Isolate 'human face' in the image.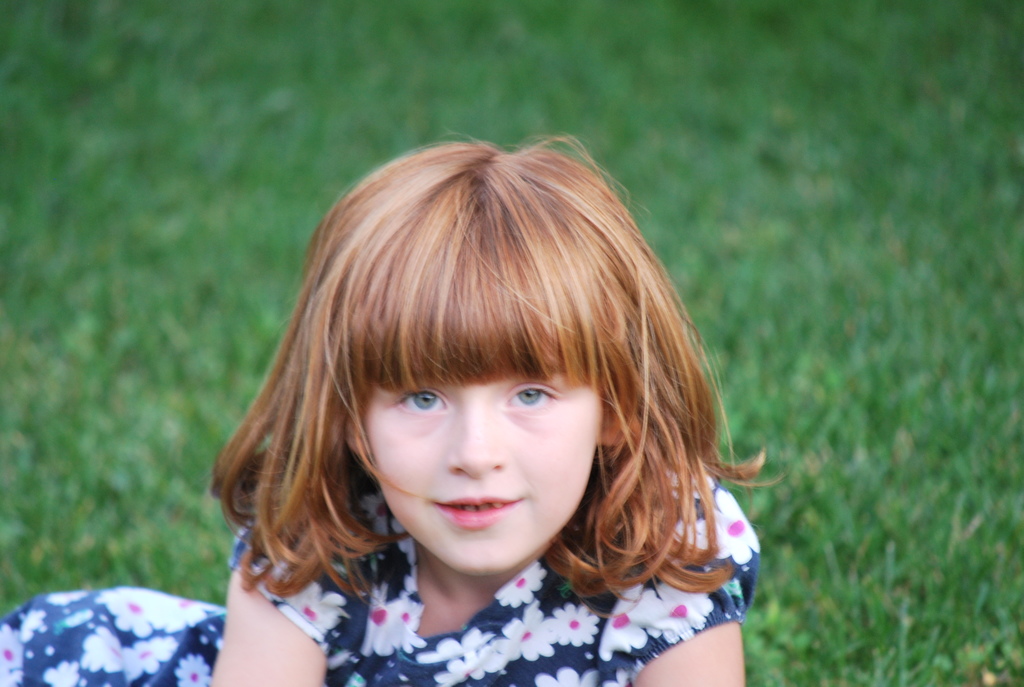
Isolated region: locate(374, 347, 604, 576).
